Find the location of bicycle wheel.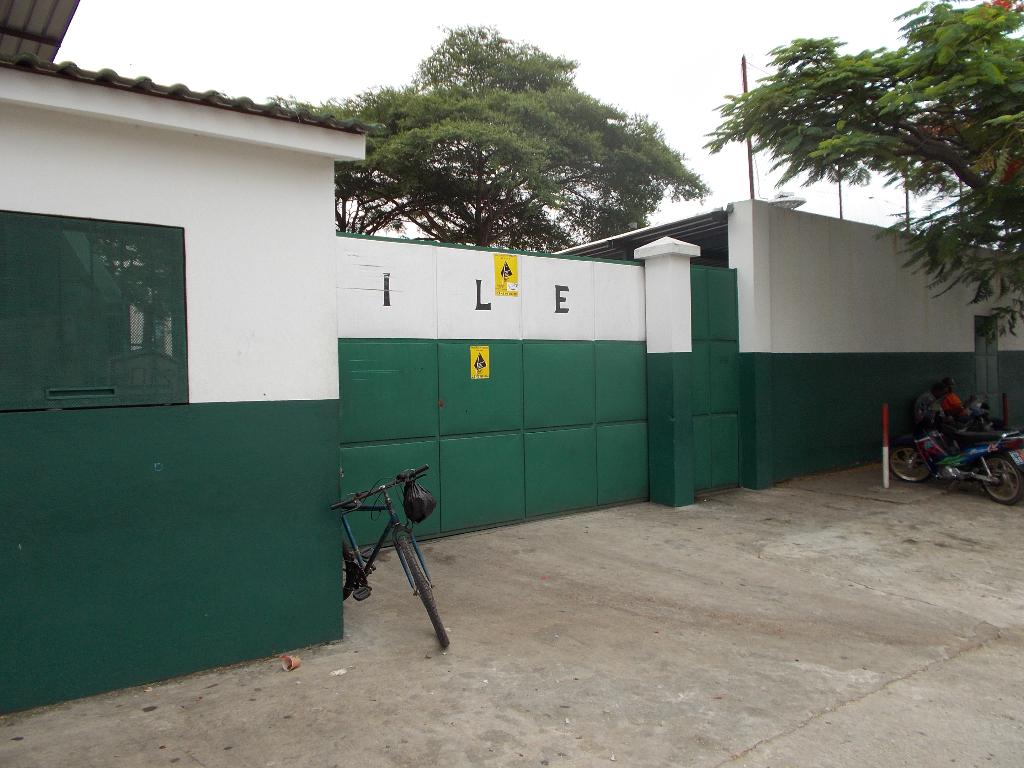
Location: Rect(397, 541, 449, 646).
